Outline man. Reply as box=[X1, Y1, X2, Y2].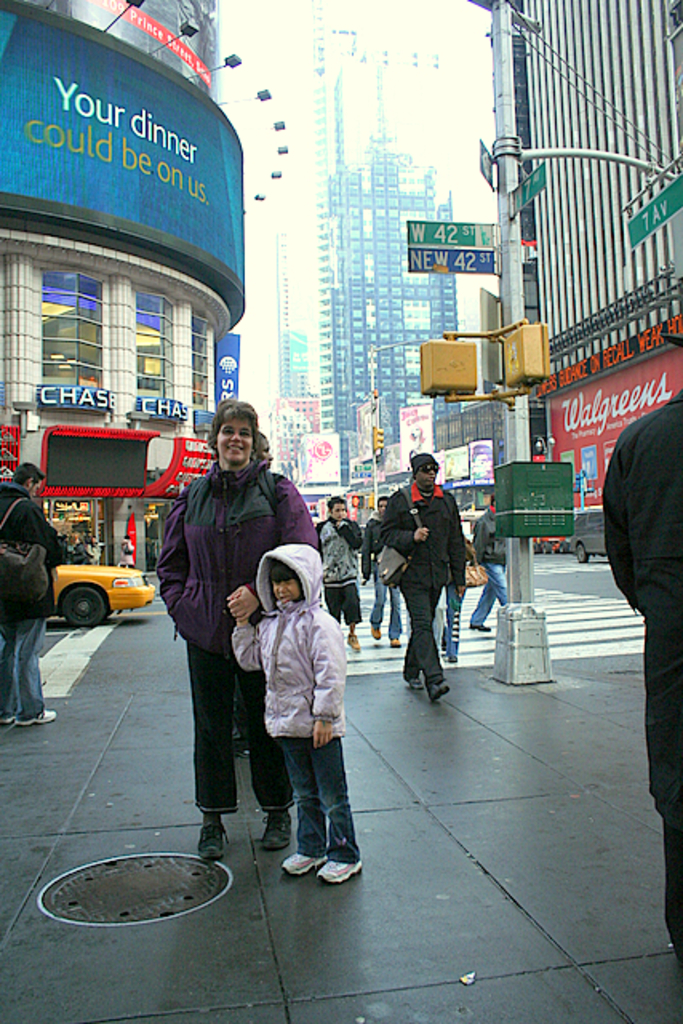
box=[235, 429, 272, 752].
